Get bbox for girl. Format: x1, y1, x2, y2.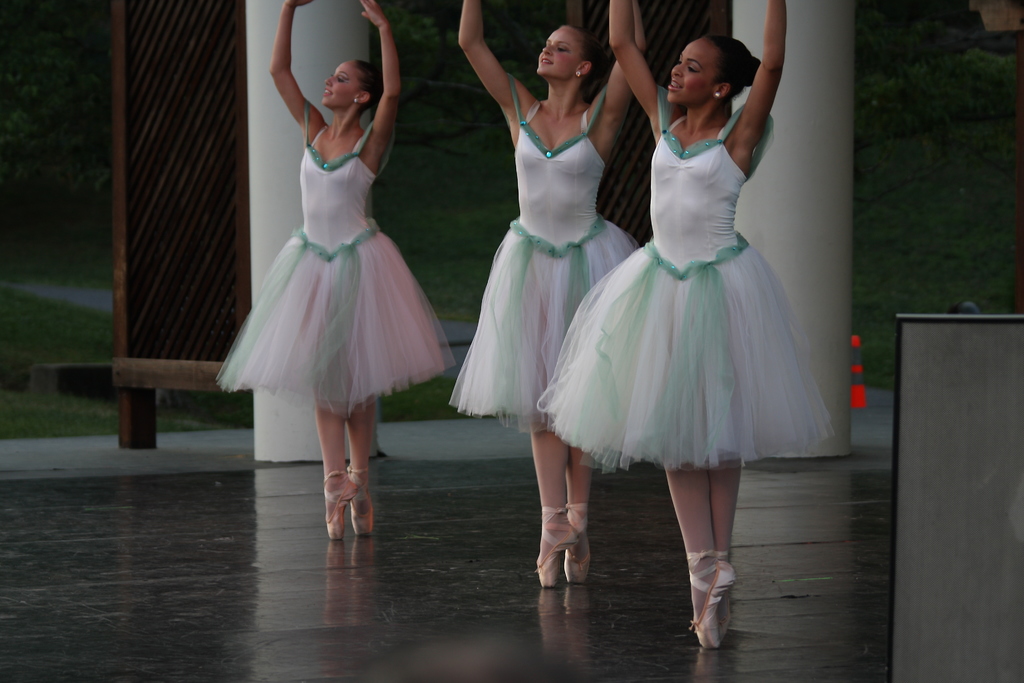
214, 0, 454, 544.
